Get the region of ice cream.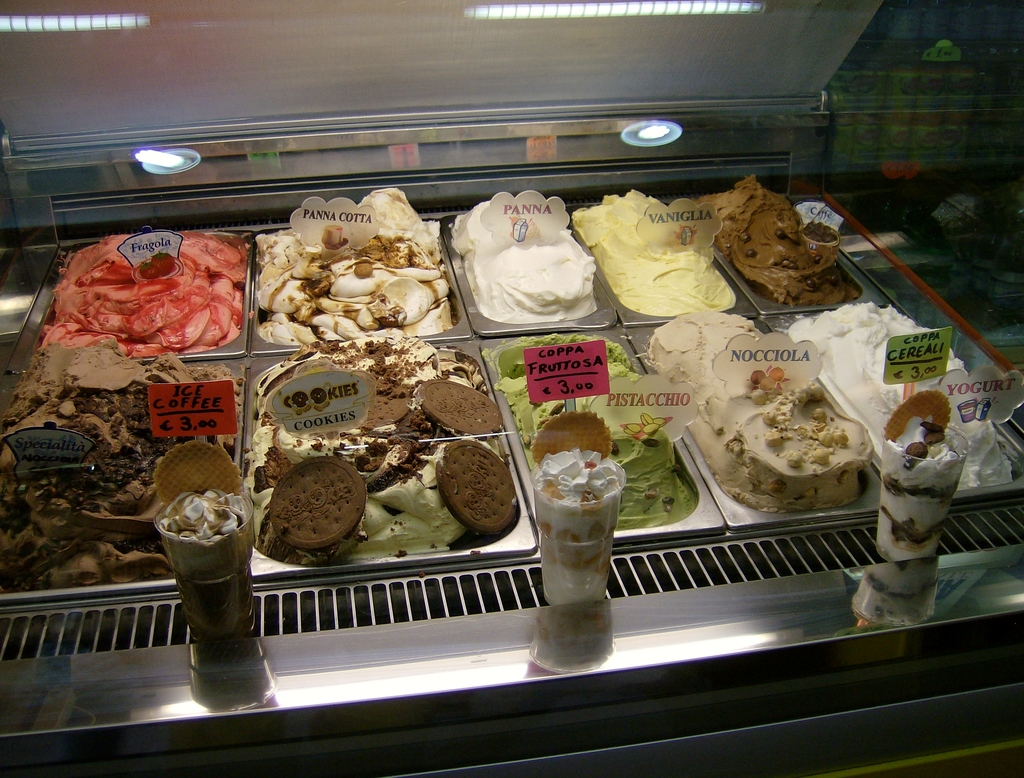
<bbox>529, 412, 638, 628</bbox>.
